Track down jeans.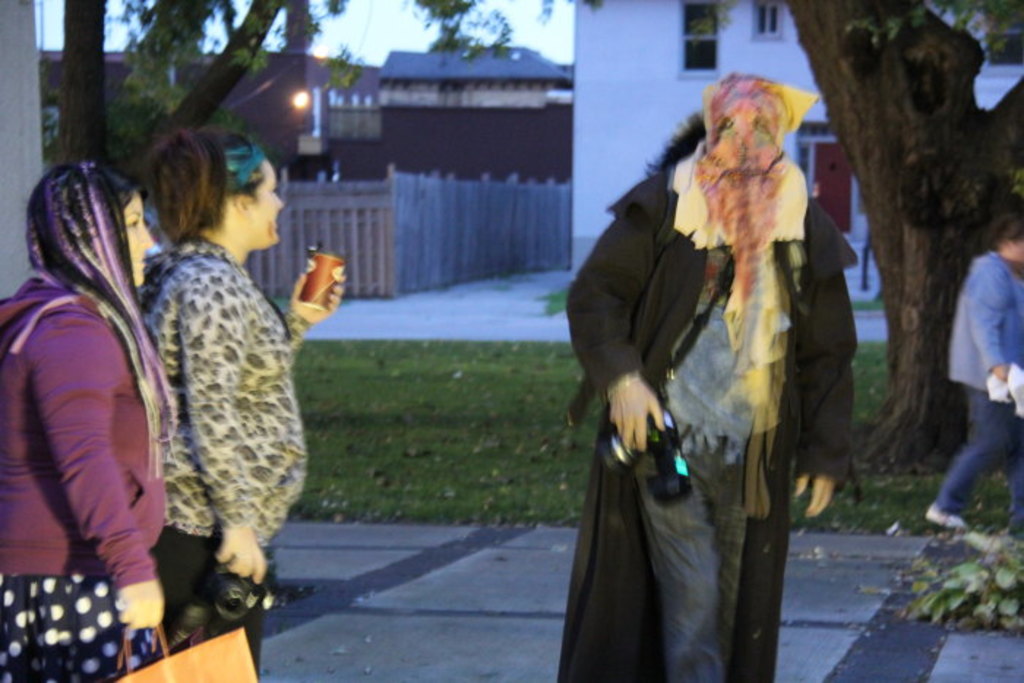
Tracked to pyautogui.locateOnScreen(933, 385, 1023, 515).
